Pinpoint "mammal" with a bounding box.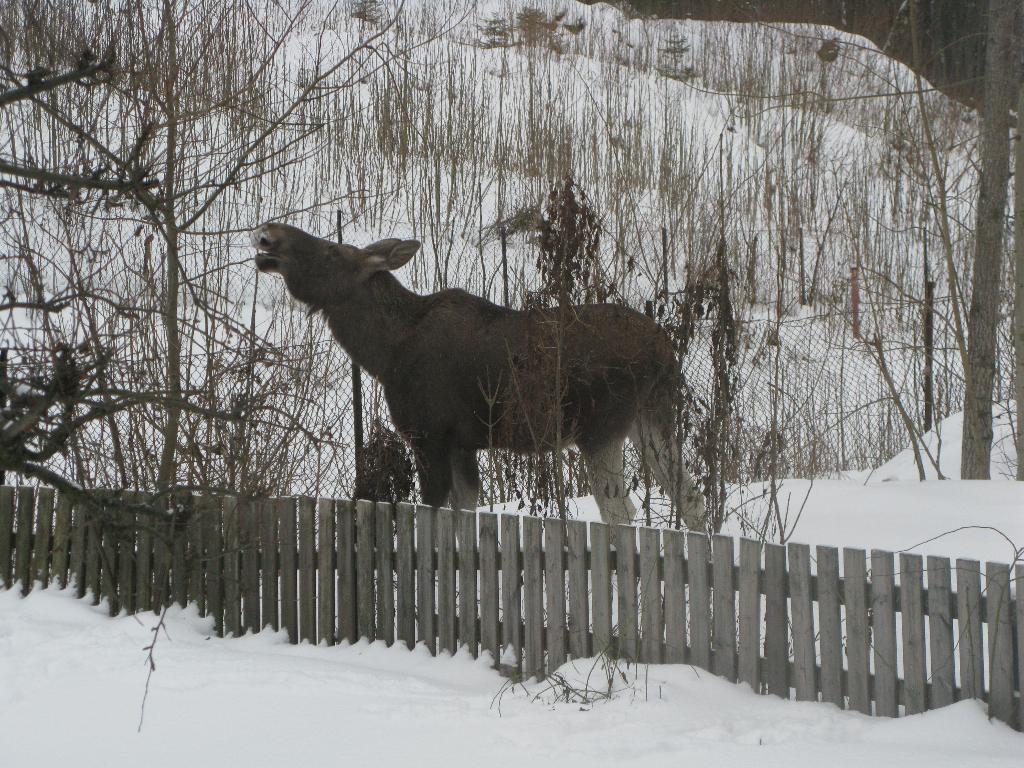
x1=311 y1=247 x2=684 y2=542.
